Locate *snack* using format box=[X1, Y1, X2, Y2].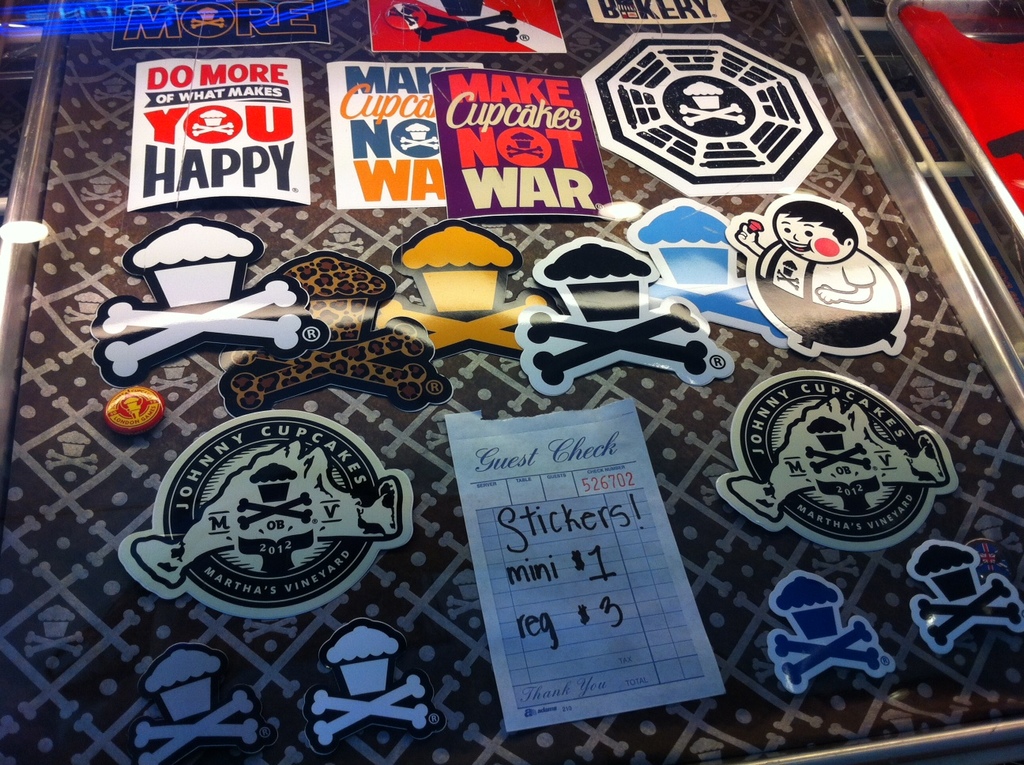
box=[87, 172, 112, 189].
